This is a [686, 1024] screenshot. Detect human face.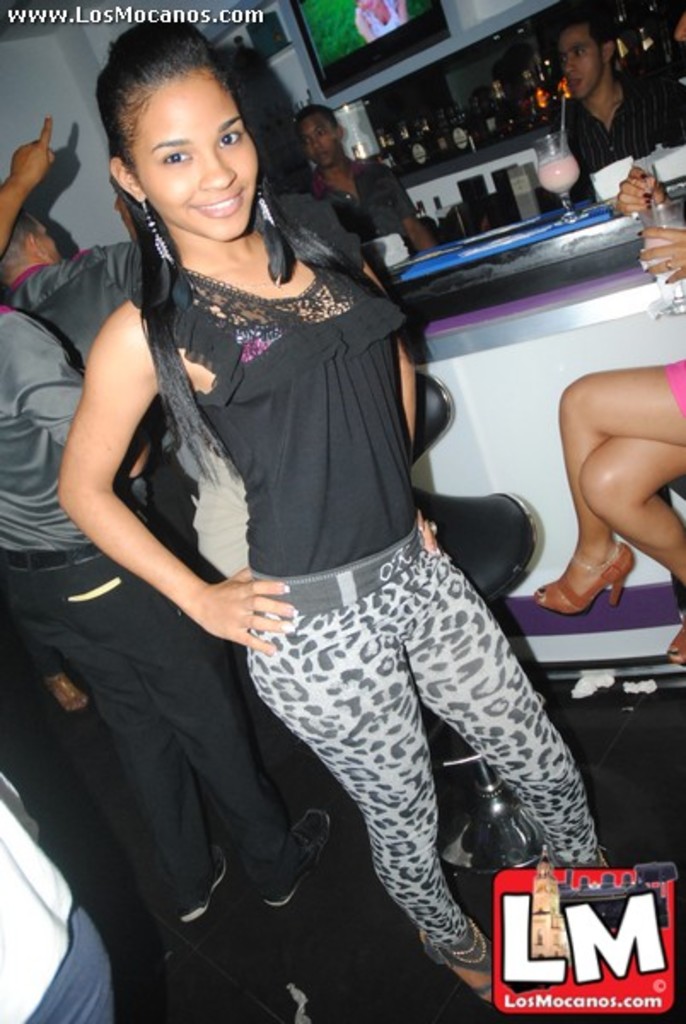
crop(561, 29, 606, 97).
